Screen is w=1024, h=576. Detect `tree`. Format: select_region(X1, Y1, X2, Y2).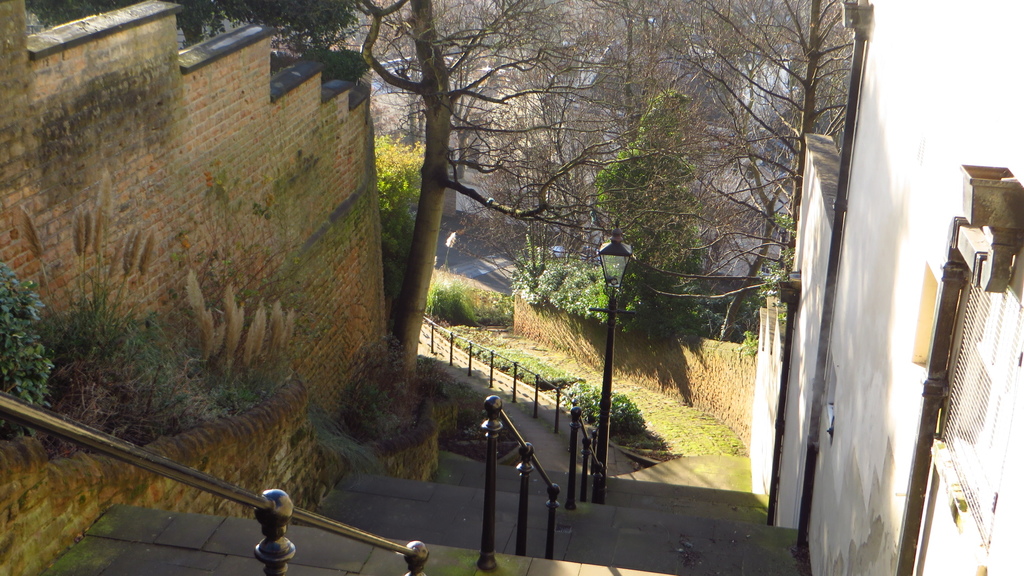
select_region(321, 0, 656, 392).
